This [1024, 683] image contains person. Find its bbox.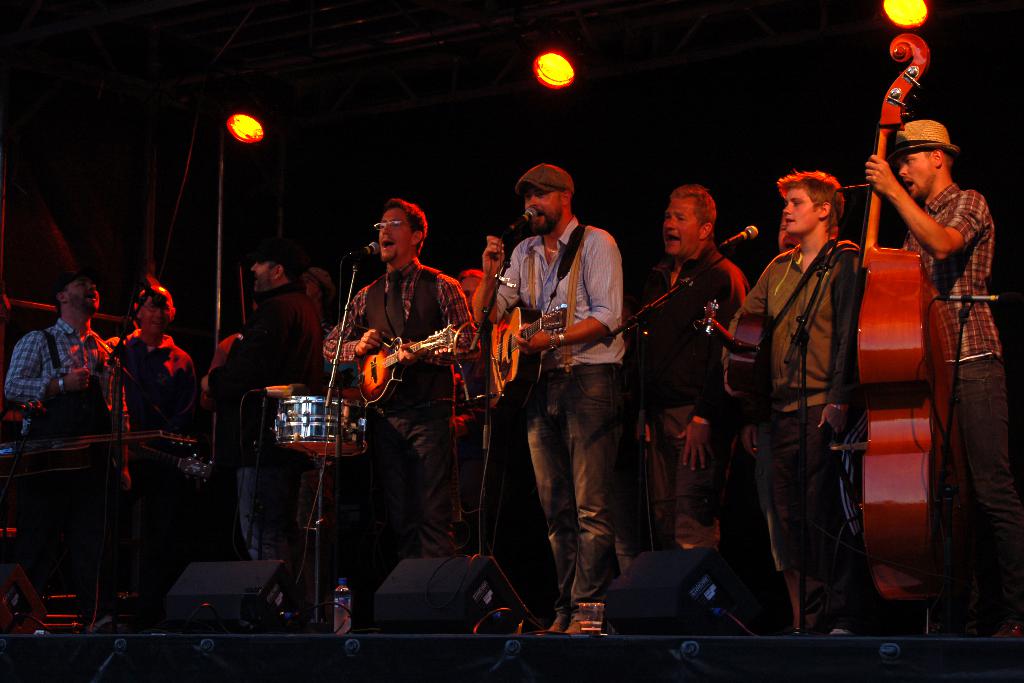
327:180:475:610.
